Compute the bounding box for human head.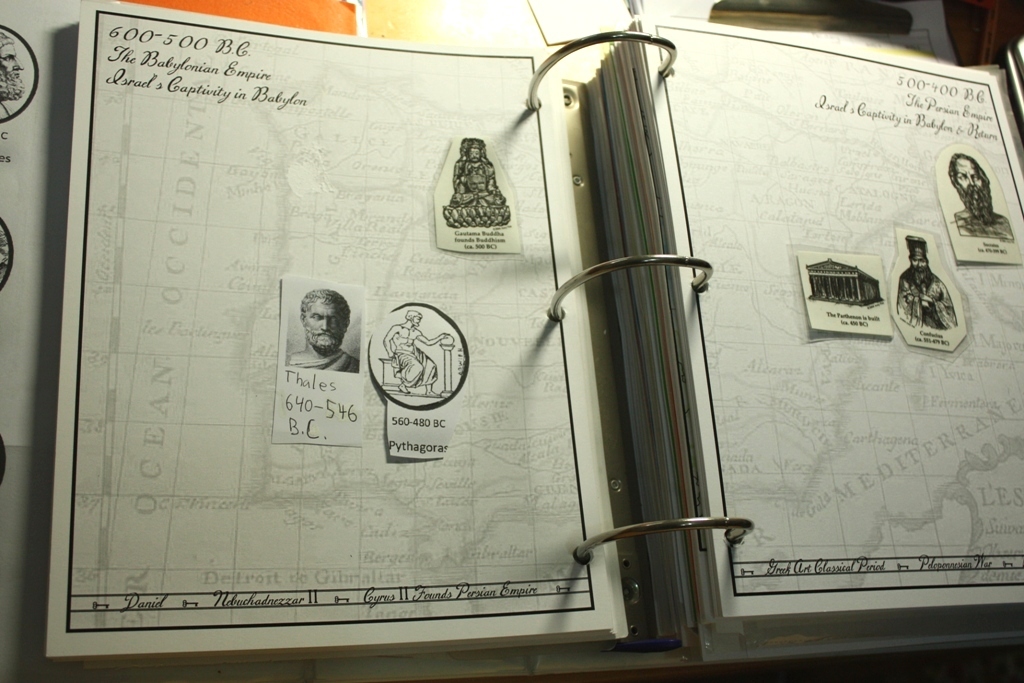
bbox=(285, 285, 353, 369).
